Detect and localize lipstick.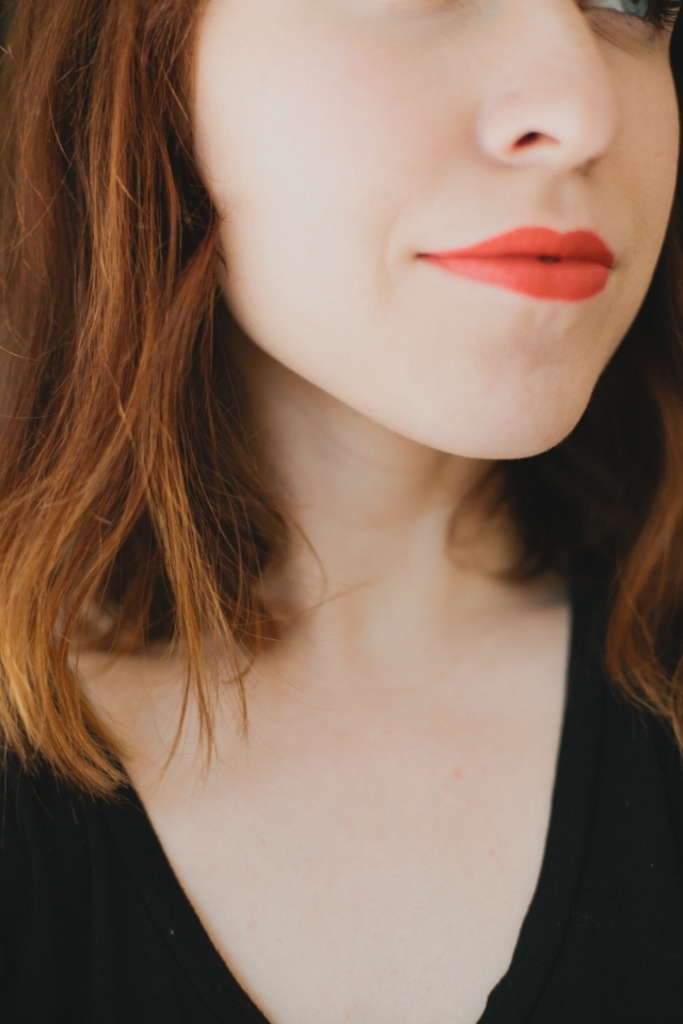
Localized at Rect(418, 224, 615, 301).
